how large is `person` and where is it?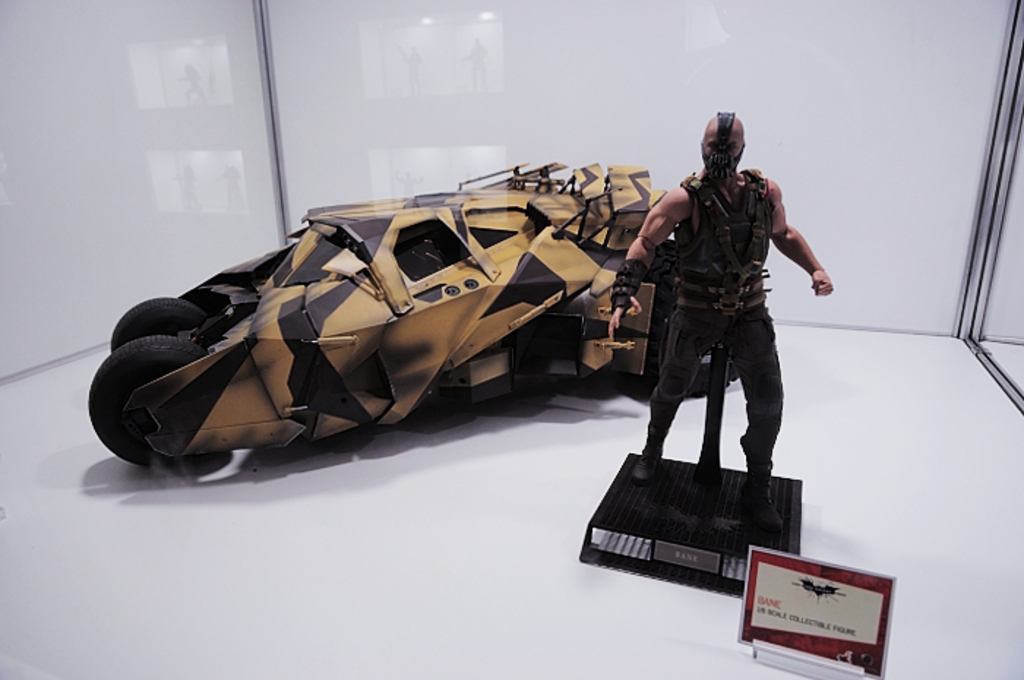
Bounding box: {"left": 611, "top": 99, "right": 791, "bottom": 562}.
